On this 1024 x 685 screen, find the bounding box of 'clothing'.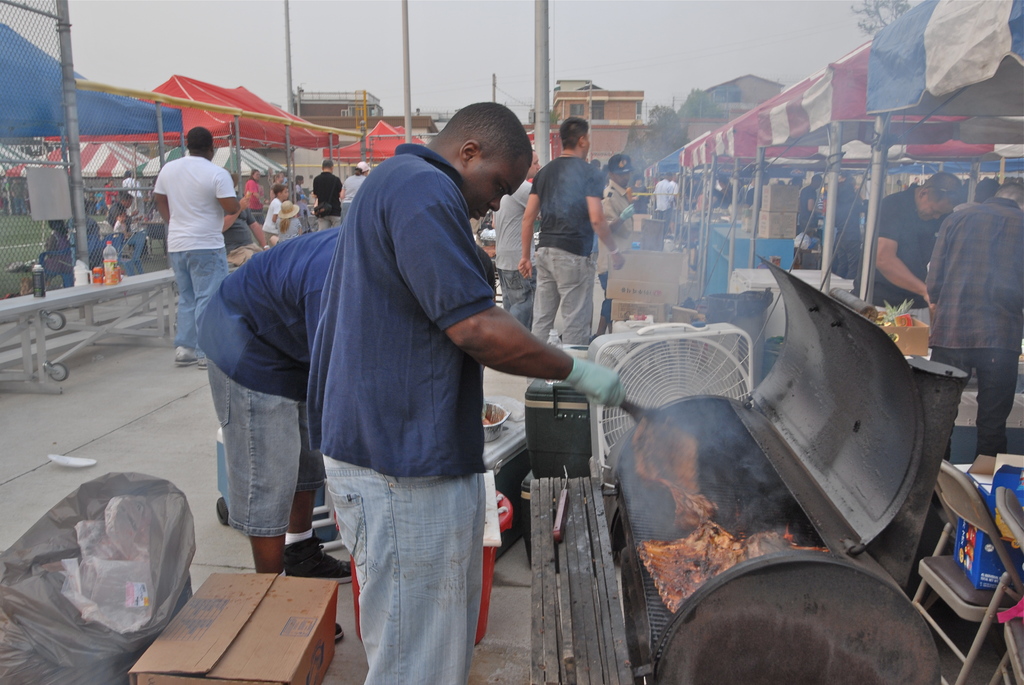
Bounding box: left=857, top=183, right=954, bottom=335.
